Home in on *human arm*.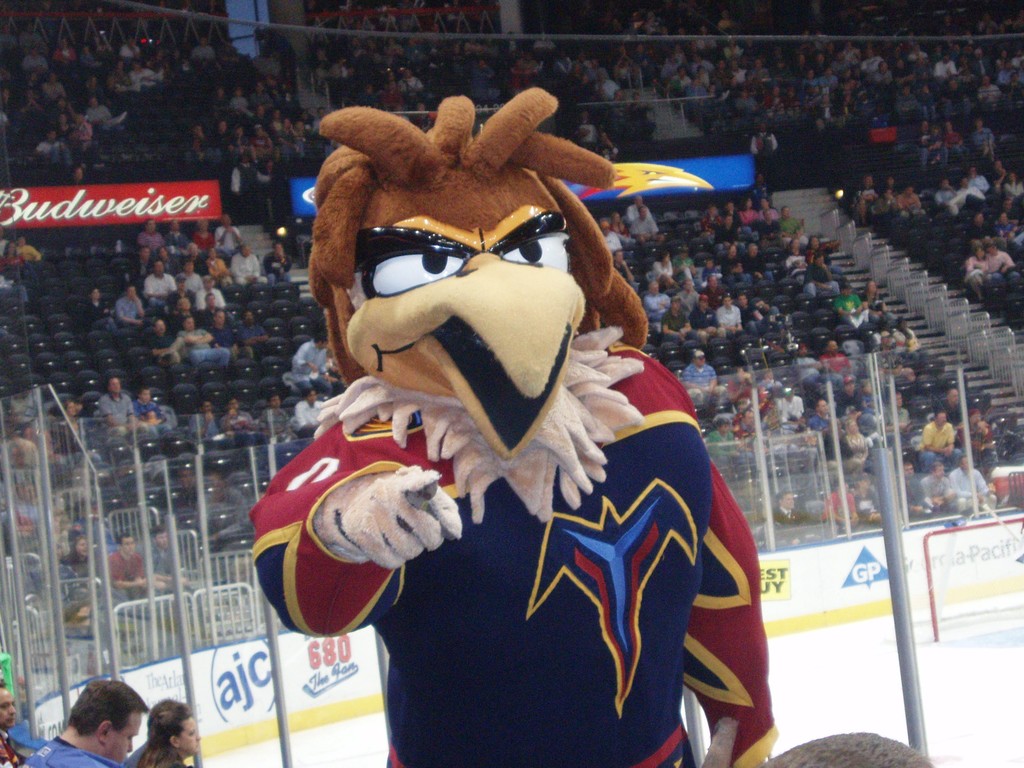
Homed in at detection(924, 479, 945, 500).
